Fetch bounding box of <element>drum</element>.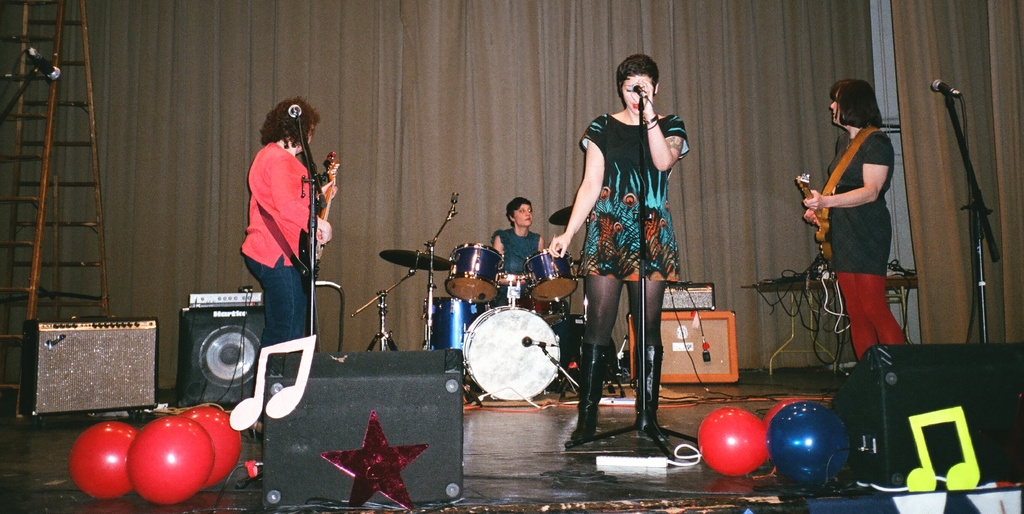
Bbox: 446,282,578,406.
